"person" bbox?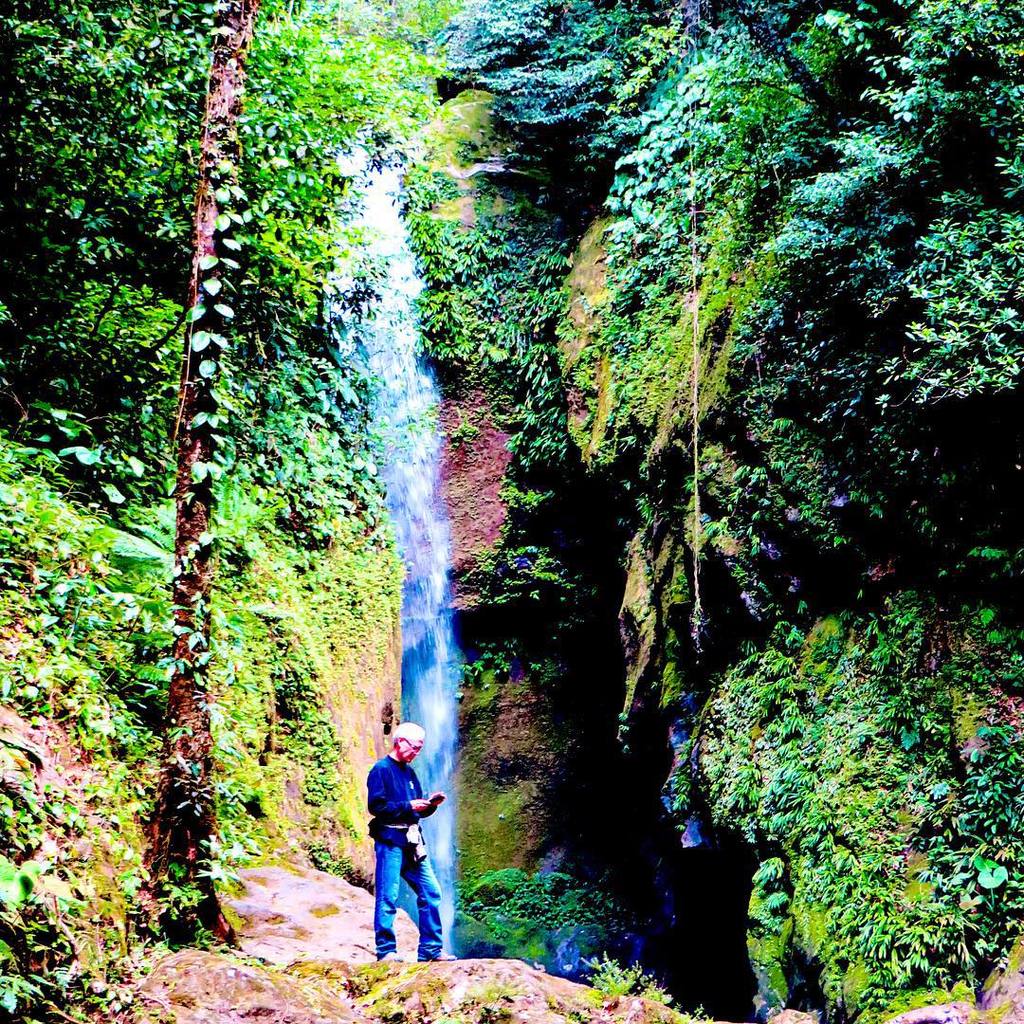
354/722/447/955
